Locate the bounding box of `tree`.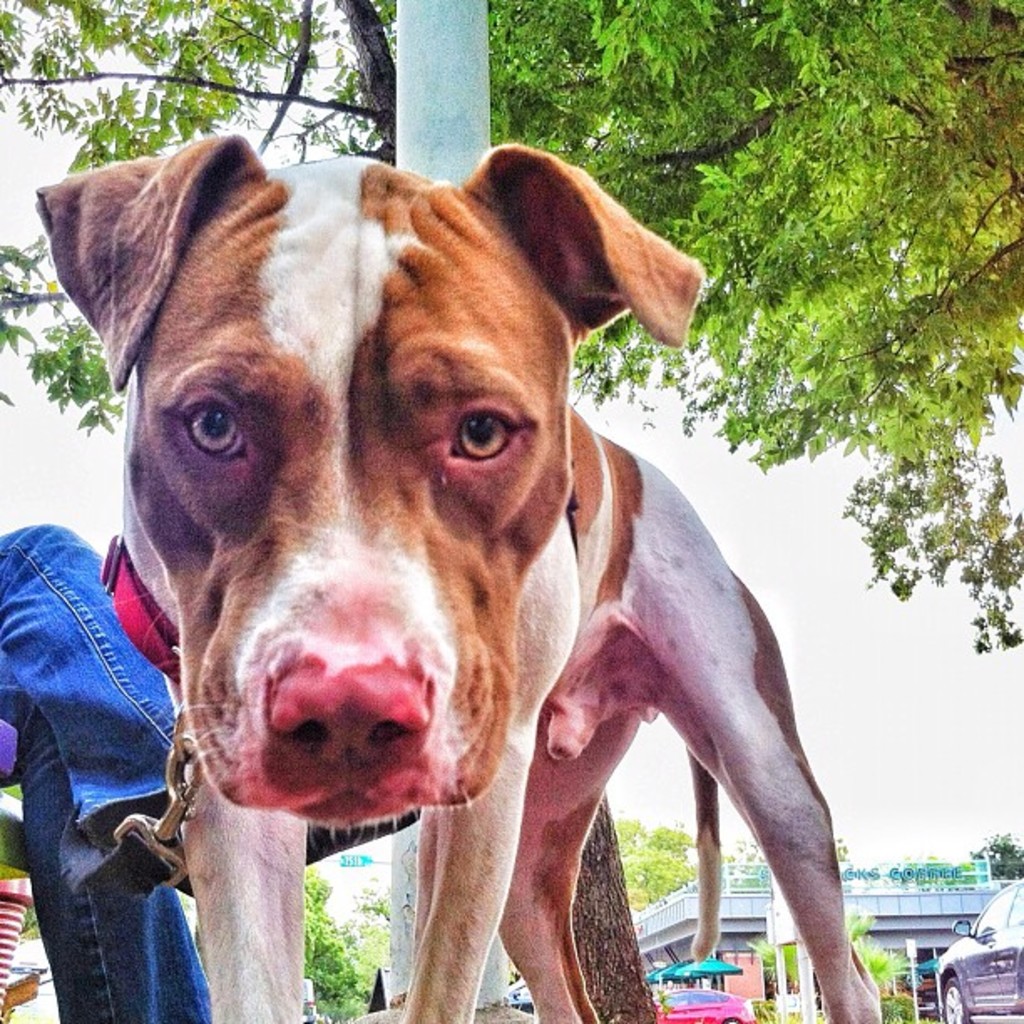
Bounding box: x1=972 y1=833 x2=1022 y2=878.
